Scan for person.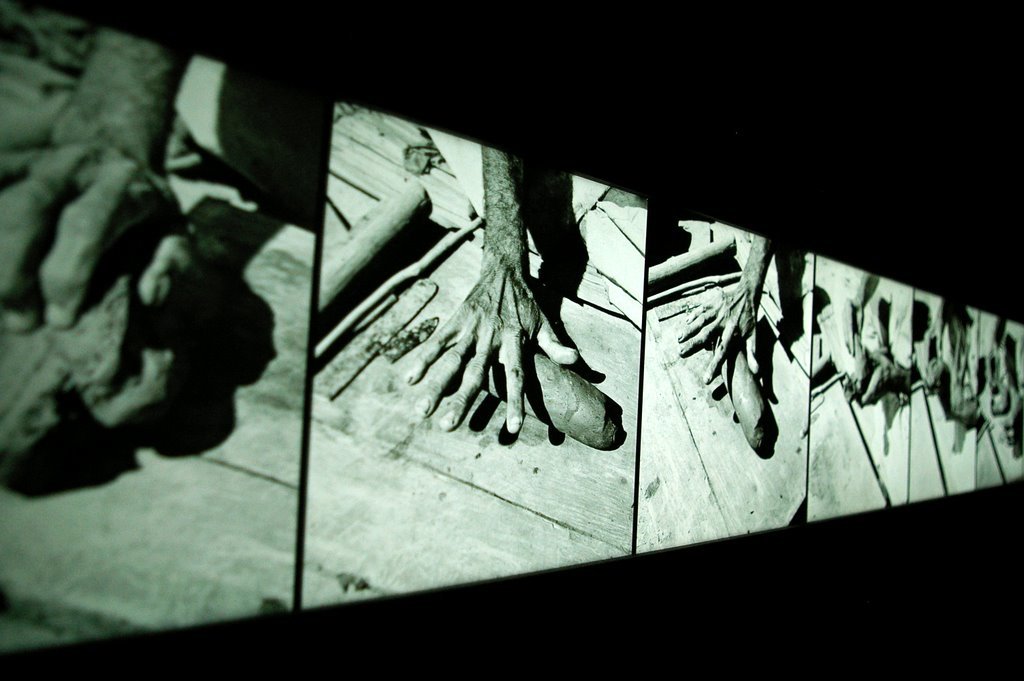
Scan result: box=[396, 143, 583, 437].
